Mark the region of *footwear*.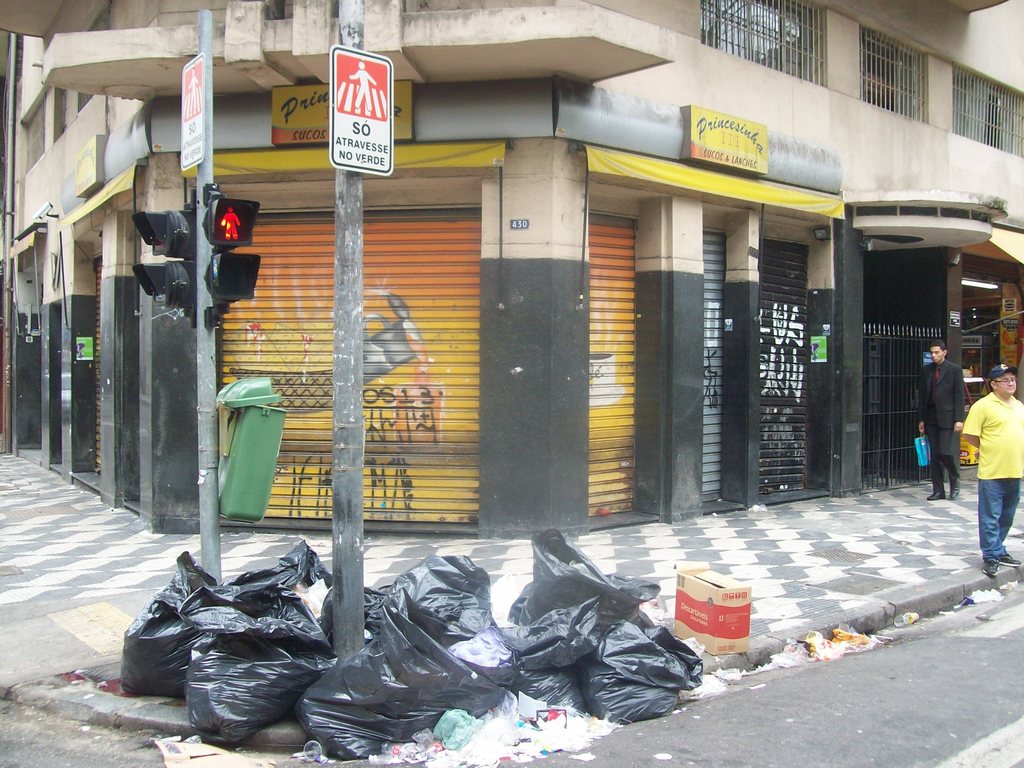
Region: bbox(980, 556, 995, 578).
